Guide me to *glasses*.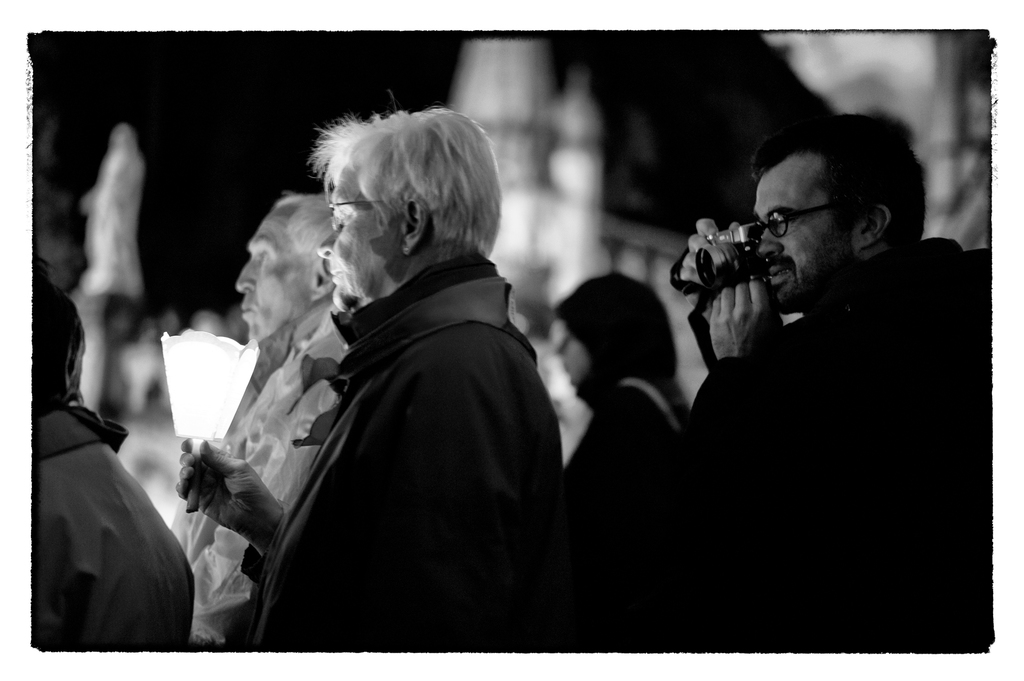
Guidance: {"x1": 750, "y1": 206, "x2": 834, "y2": 239}.
